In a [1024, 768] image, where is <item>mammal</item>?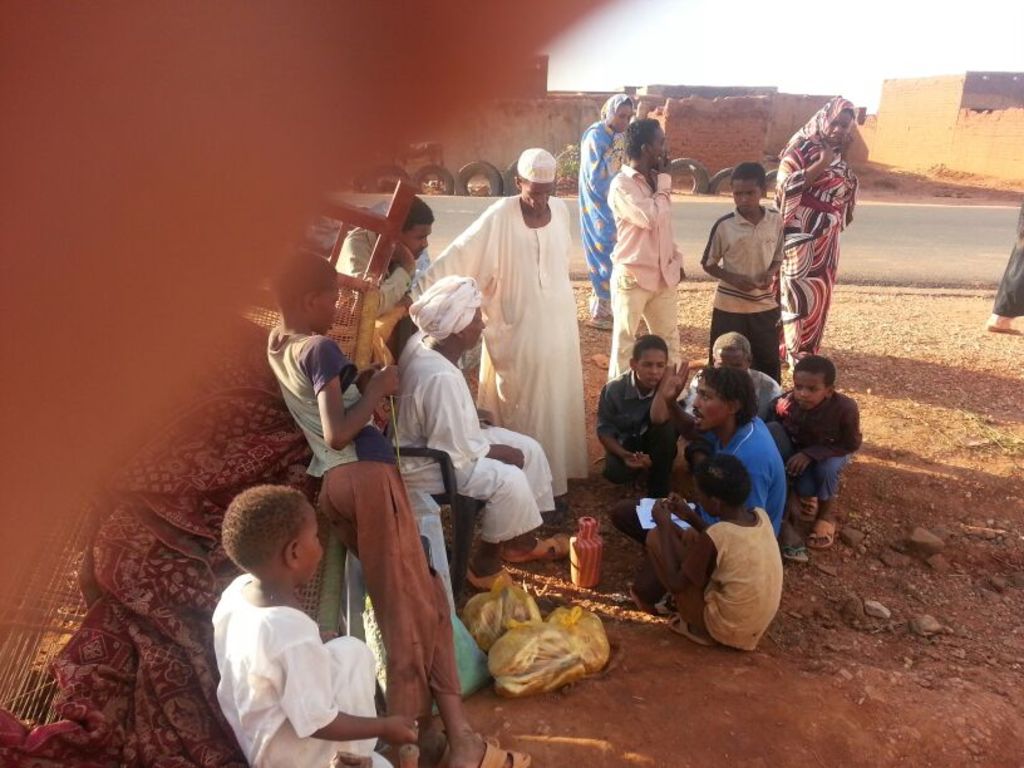
x1=330, y1=191, x2=429, y2=361.
